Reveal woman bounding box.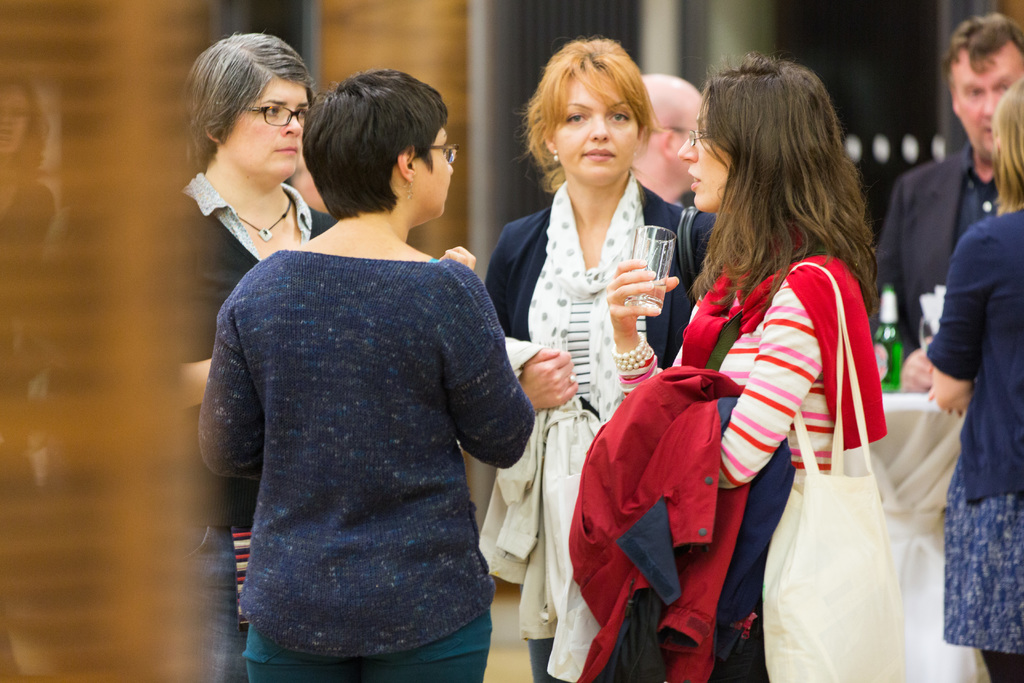
Revealed: l=484, t=37, r=715, b=681.
